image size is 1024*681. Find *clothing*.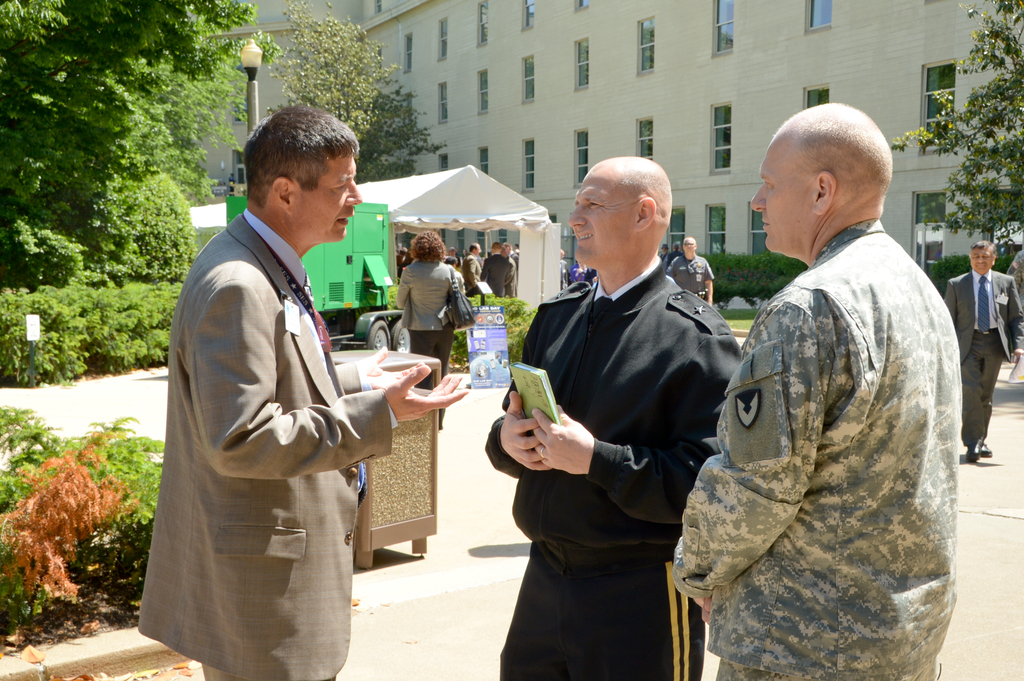
<bbox>669, 249, 960, 674</bbox>.
